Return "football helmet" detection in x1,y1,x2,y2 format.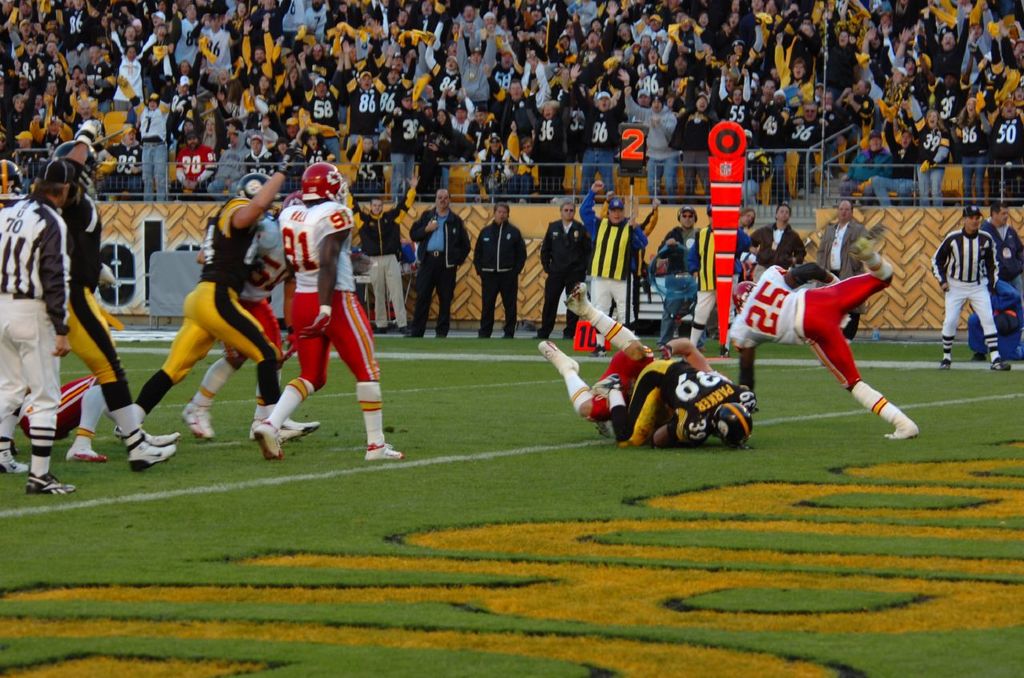
717,400,753,449.
